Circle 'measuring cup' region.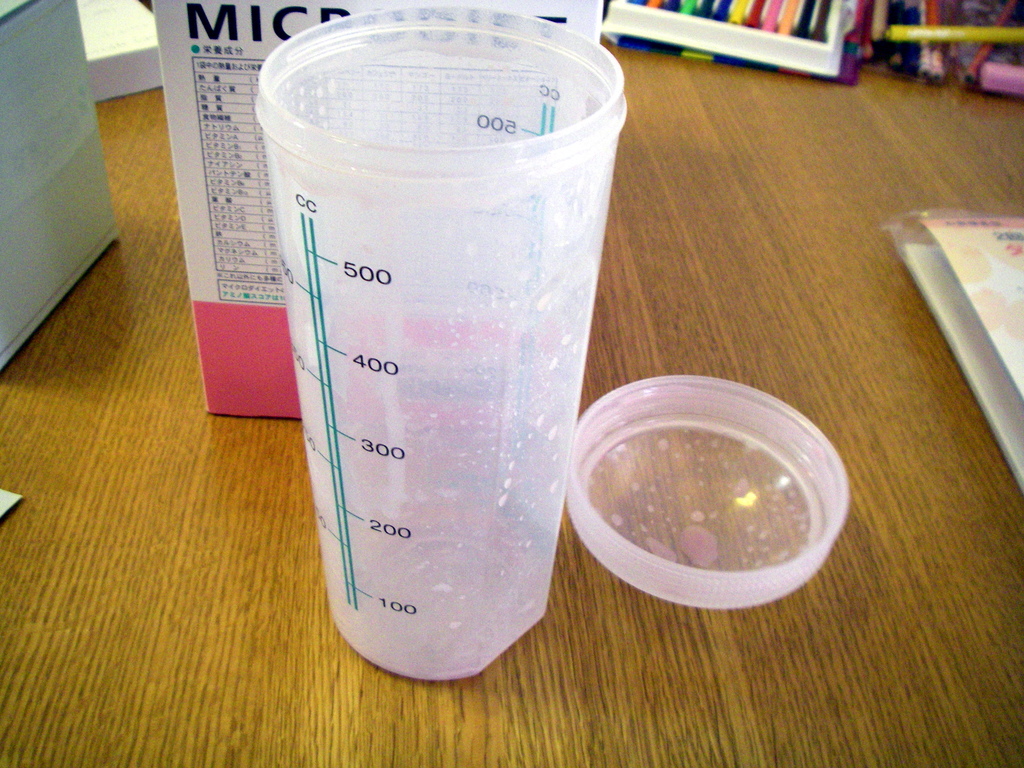
Region: (253,3,625,677).
